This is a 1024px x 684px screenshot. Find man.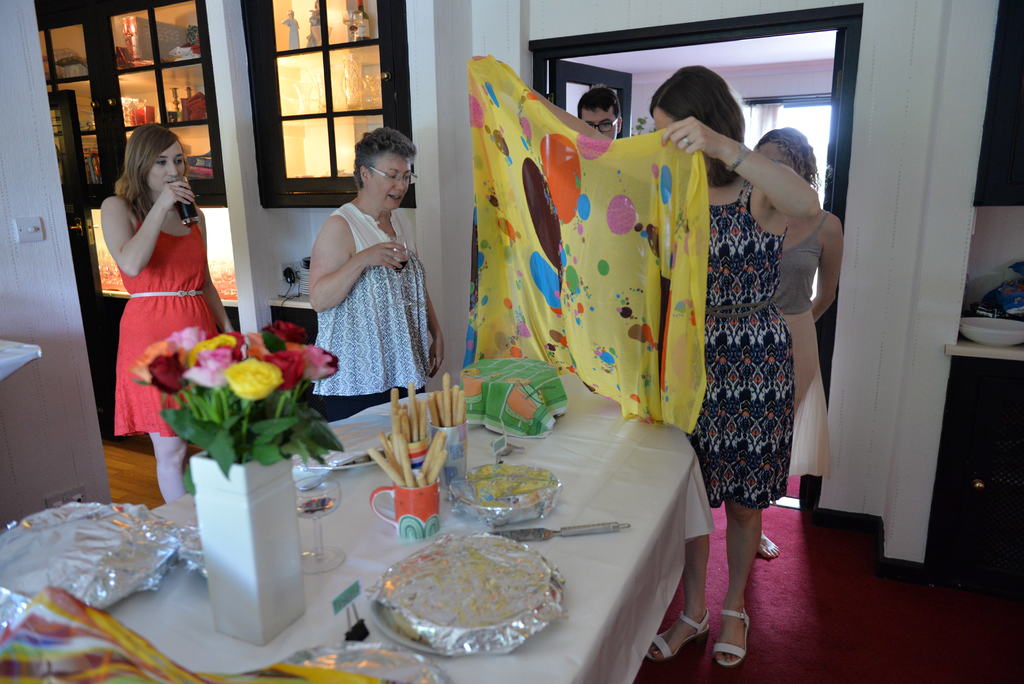
Bounding box: {"left": 575, "top": 84, "right": 624, "bottom": 141}.
